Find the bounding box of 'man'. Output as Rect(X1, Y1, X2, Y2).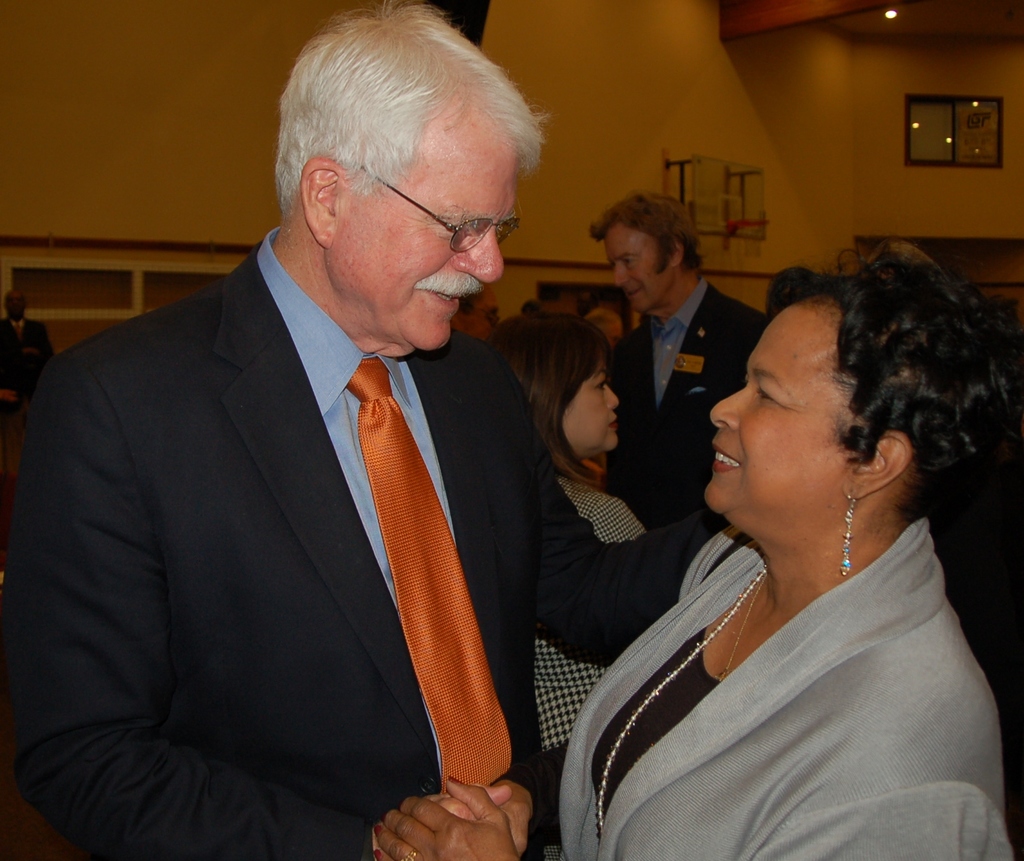
Rect(585, 183, 772, 595).
